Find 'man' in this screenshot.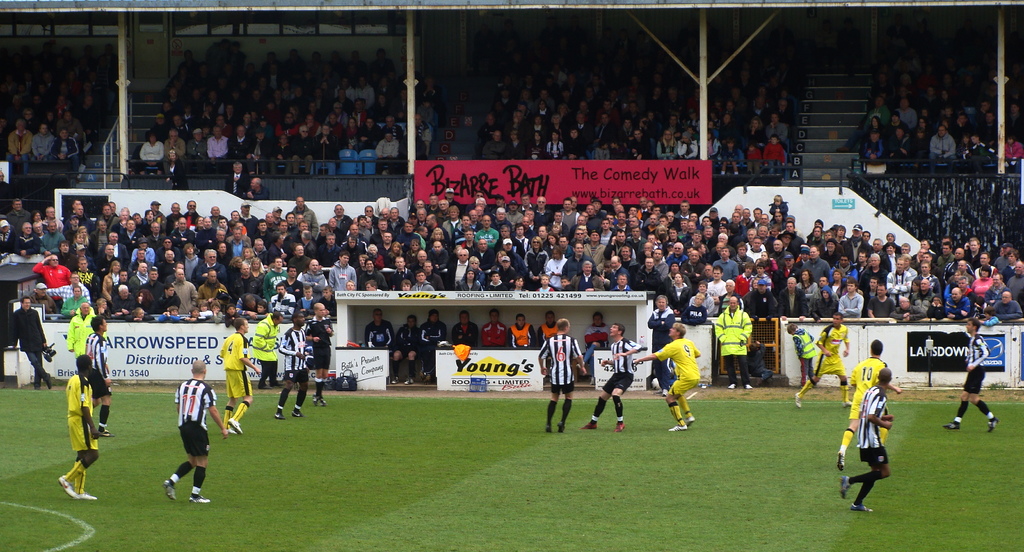
The bounding box for 'man' is <bbox>540, 309, 562, 346</bbox>.
